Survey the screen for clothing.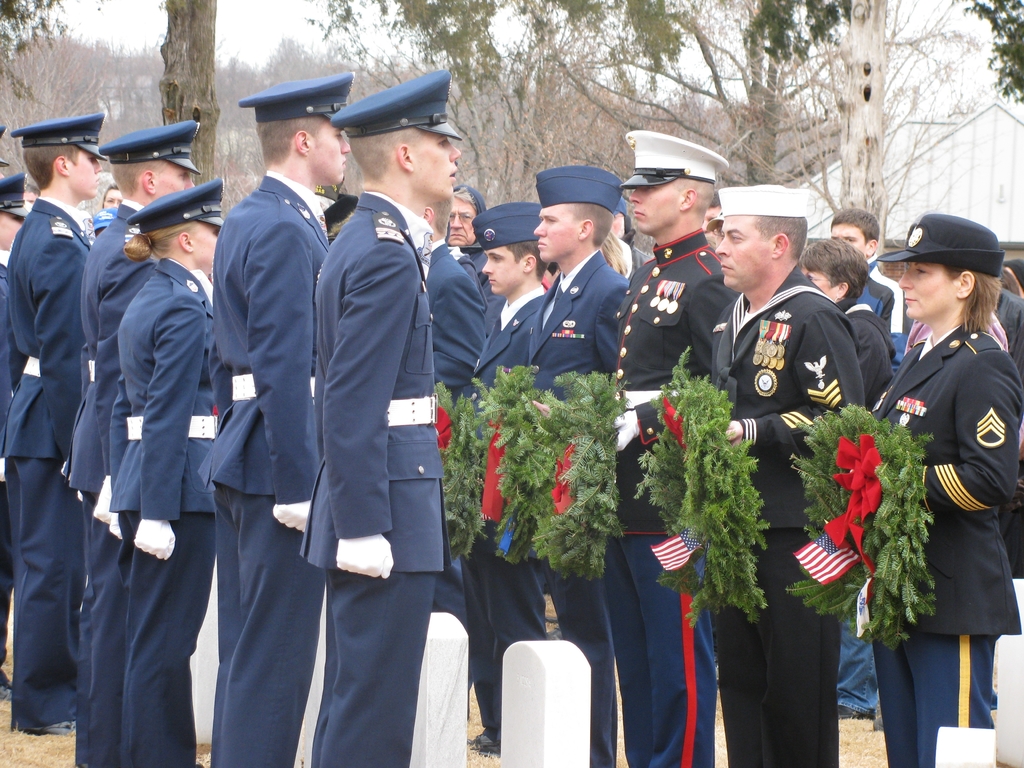
Survey found: bbox=[470, 284, 554, 726].
